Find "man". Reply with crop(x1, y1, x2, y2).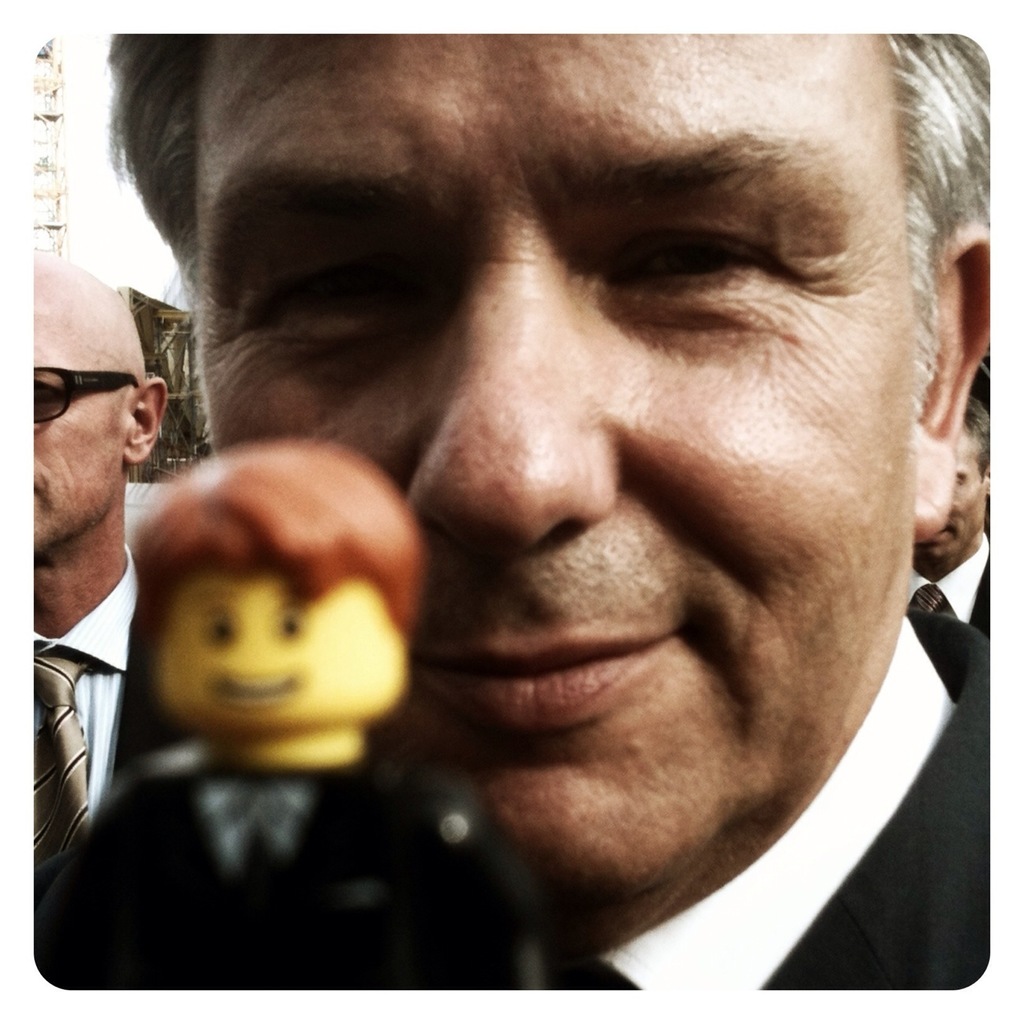
crop(57, 438, 548, 990).
